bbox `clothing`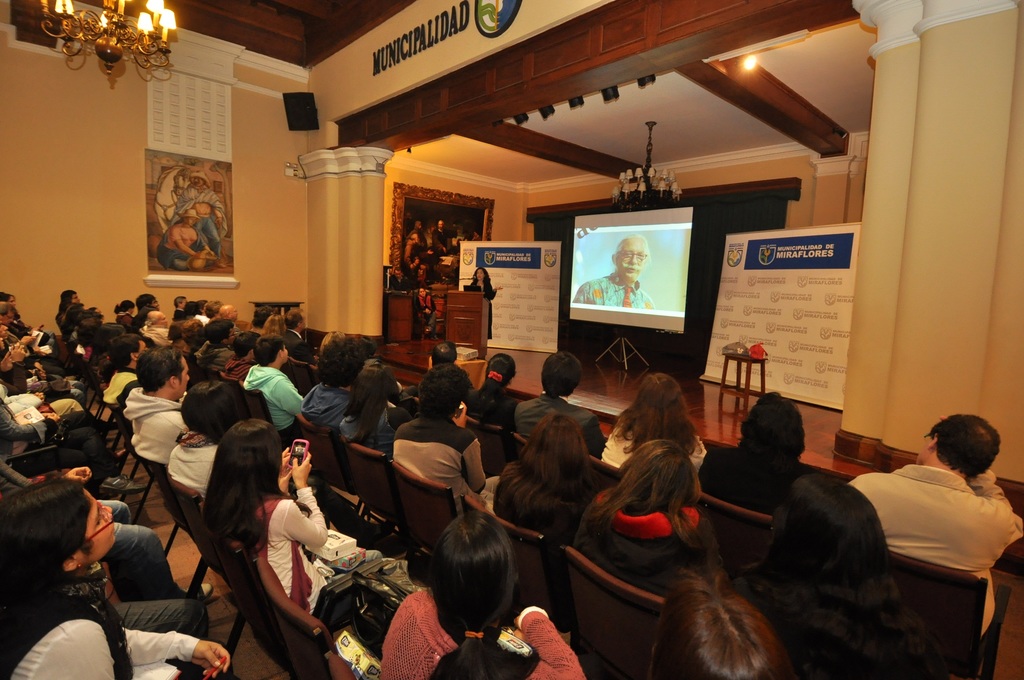
102,499,173,585
